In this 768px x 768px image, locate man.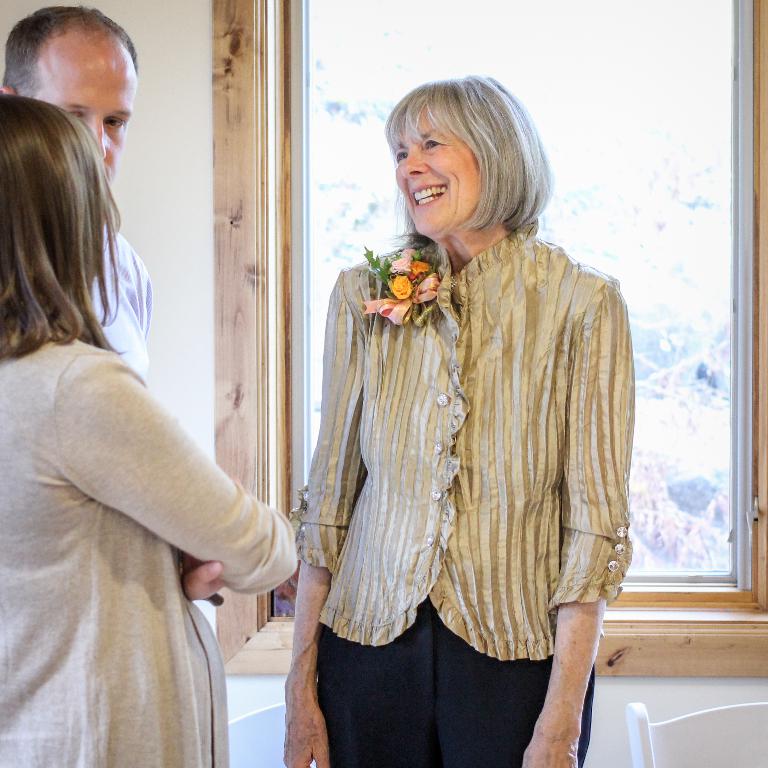
Bounding box: Rect(0, 7, 156, 395).
